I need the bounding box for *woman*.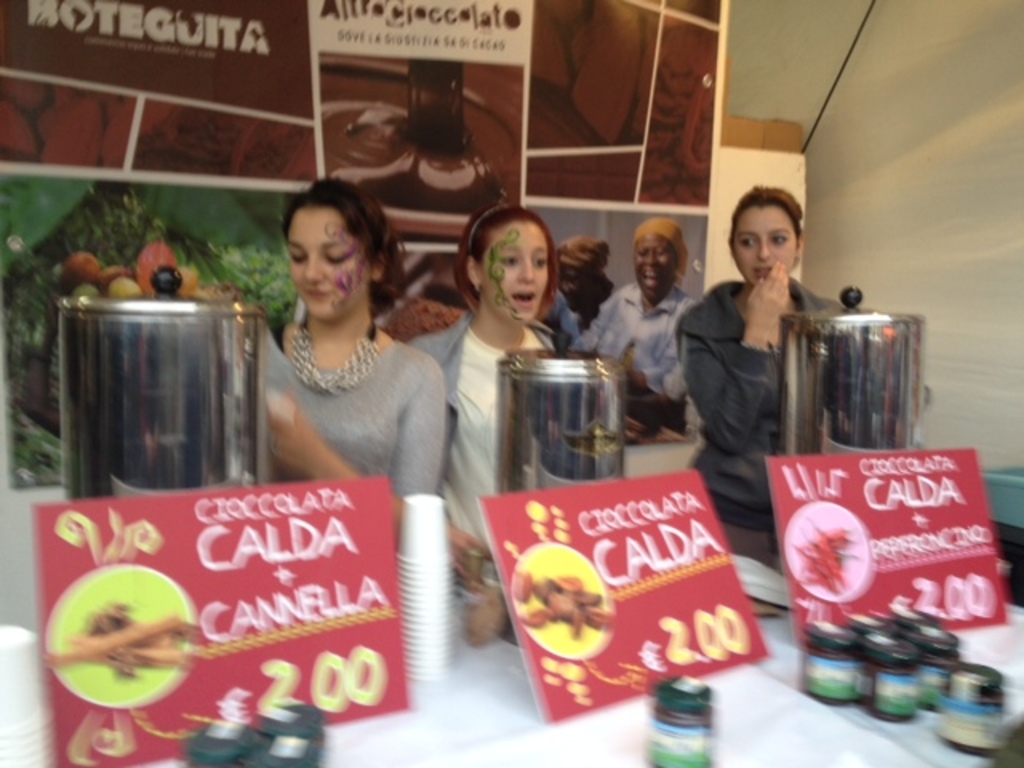
Here it is: {"left": 408, "top": 200, "right": 570, "bottom": 576}.
